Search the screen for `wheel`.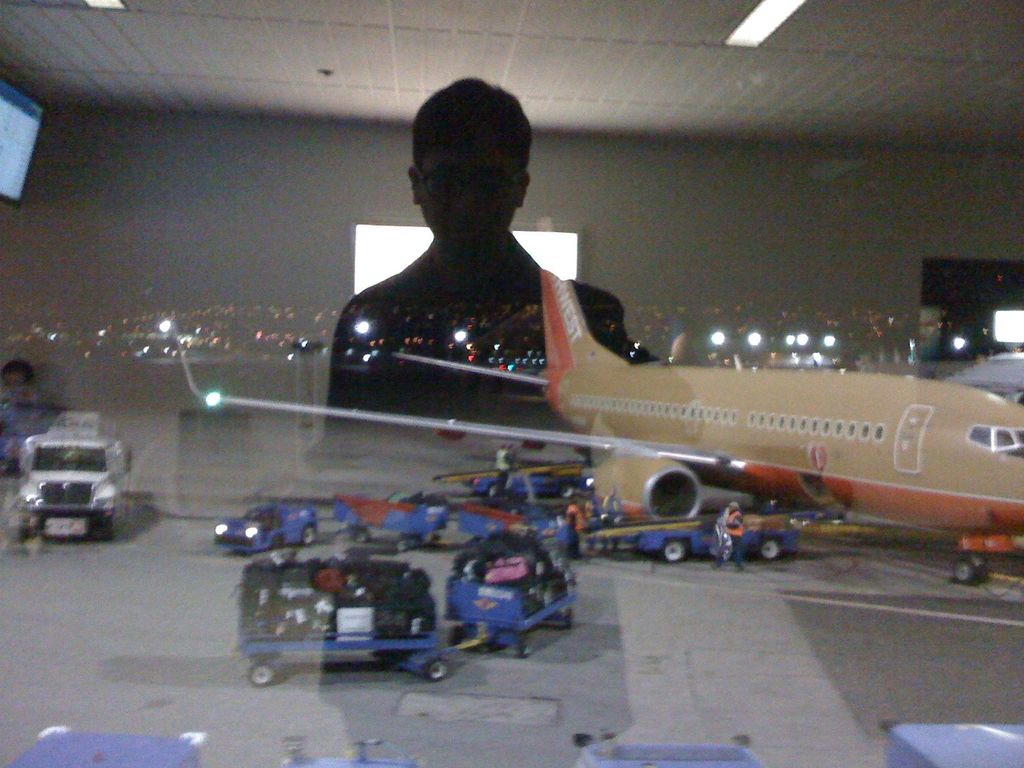
Found at (303, 525, 317, 545).
